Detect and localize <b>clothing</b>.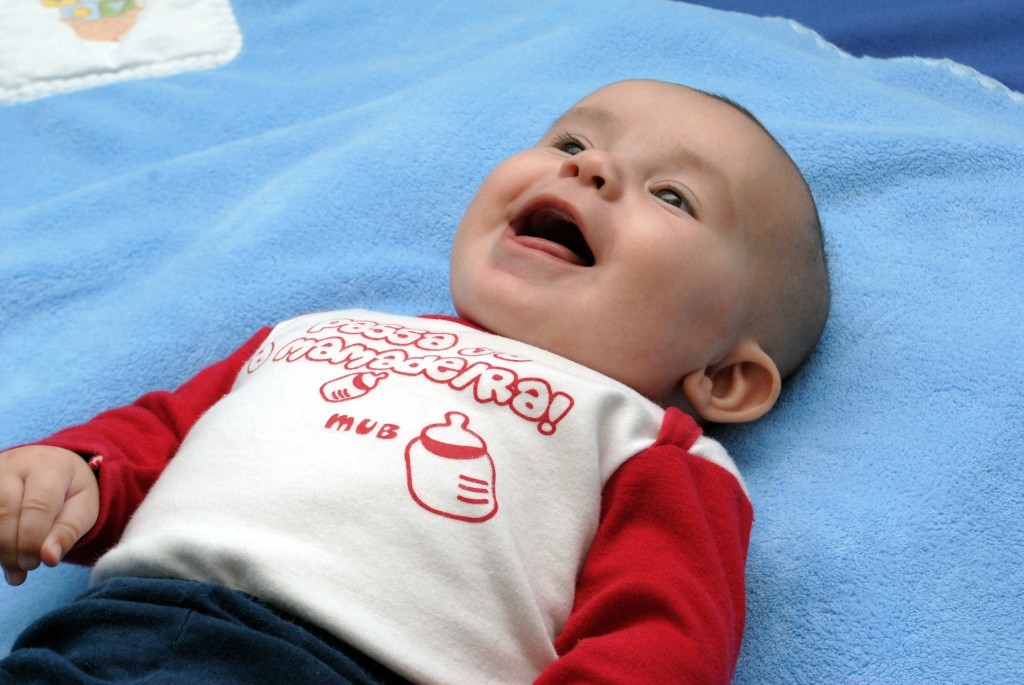
Localized at (61, 278, 764, 671).
